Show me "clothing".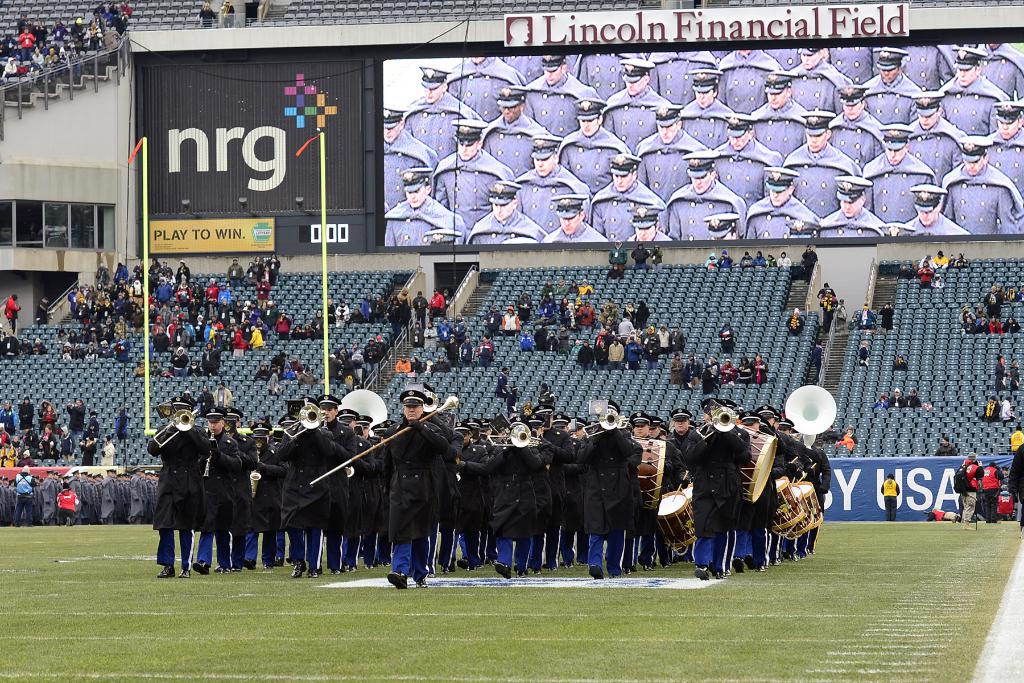
"clothing" is here: region(62, 258, 492, 395).
